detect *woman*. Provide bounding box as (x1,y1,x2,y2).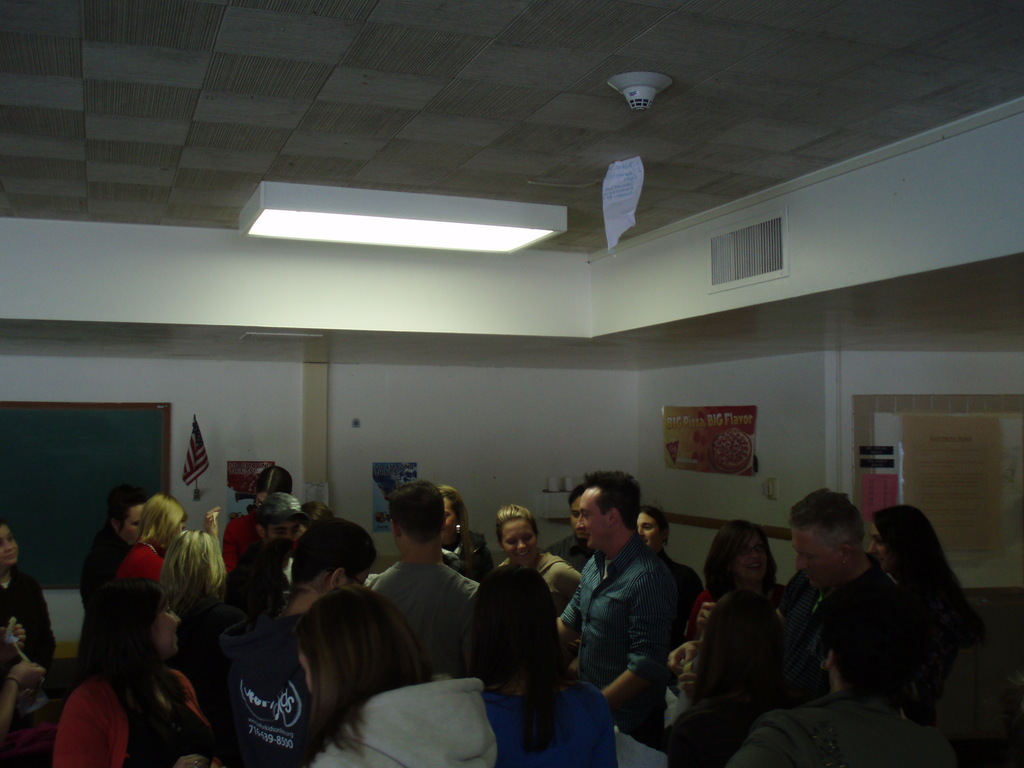
(50,562,218,767).
